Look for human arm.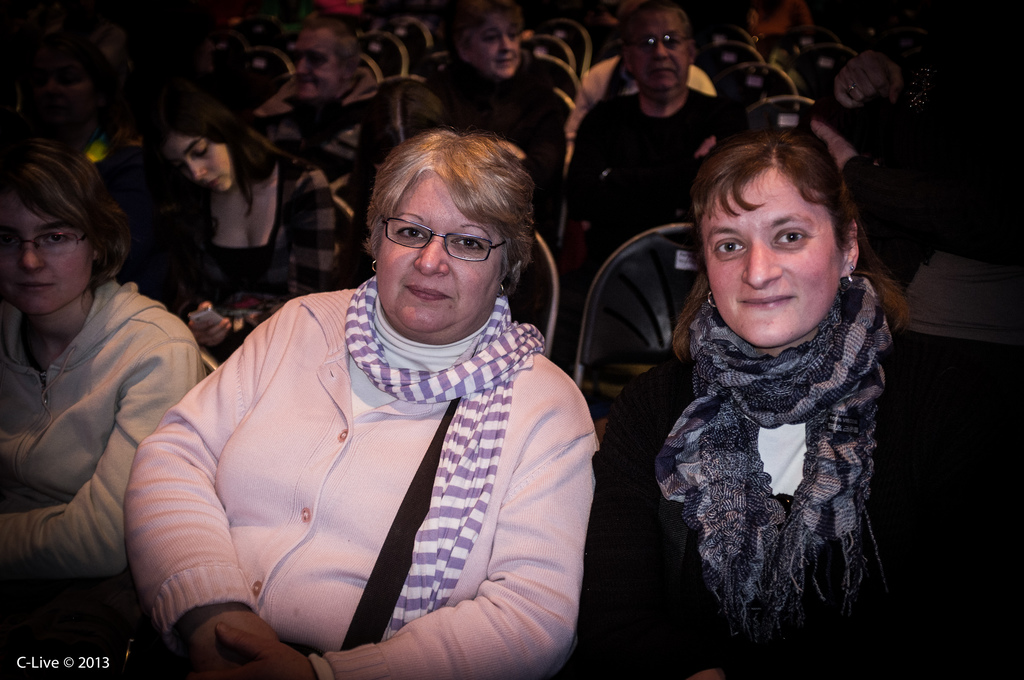
Found: [184, 295, 234, 356].
